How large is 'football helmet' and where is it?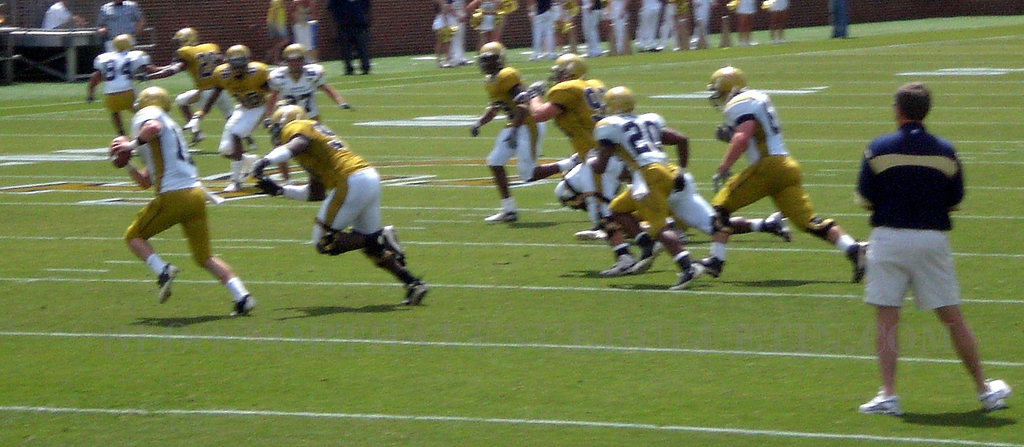
Bounding box: locate(111, 35, 139, 53).
